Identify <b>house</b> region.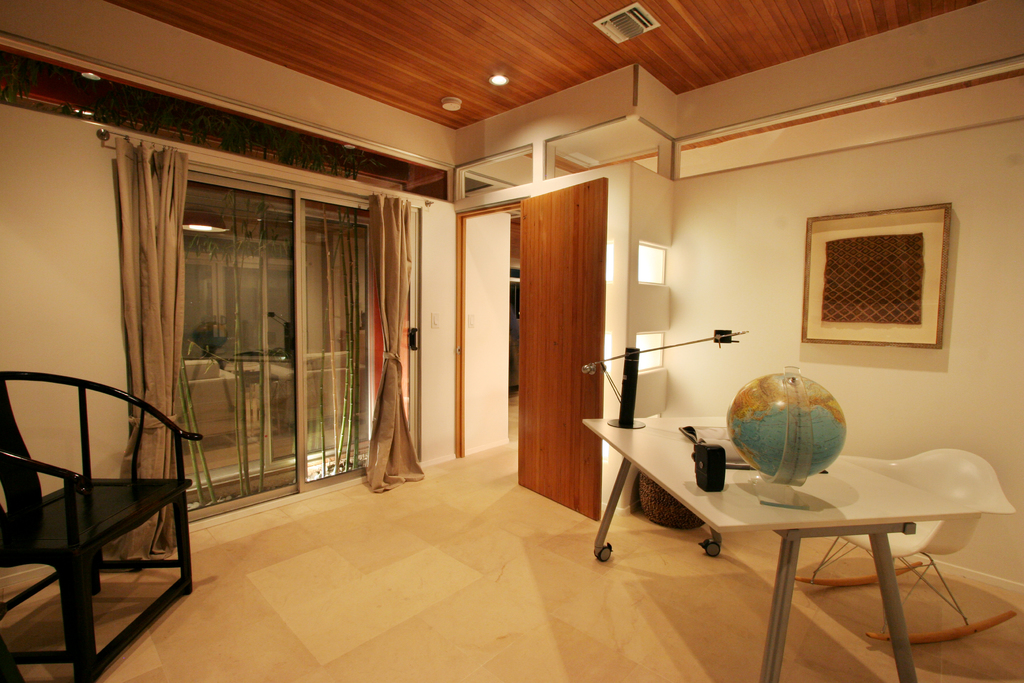
Region: 0/0/1023/682.
